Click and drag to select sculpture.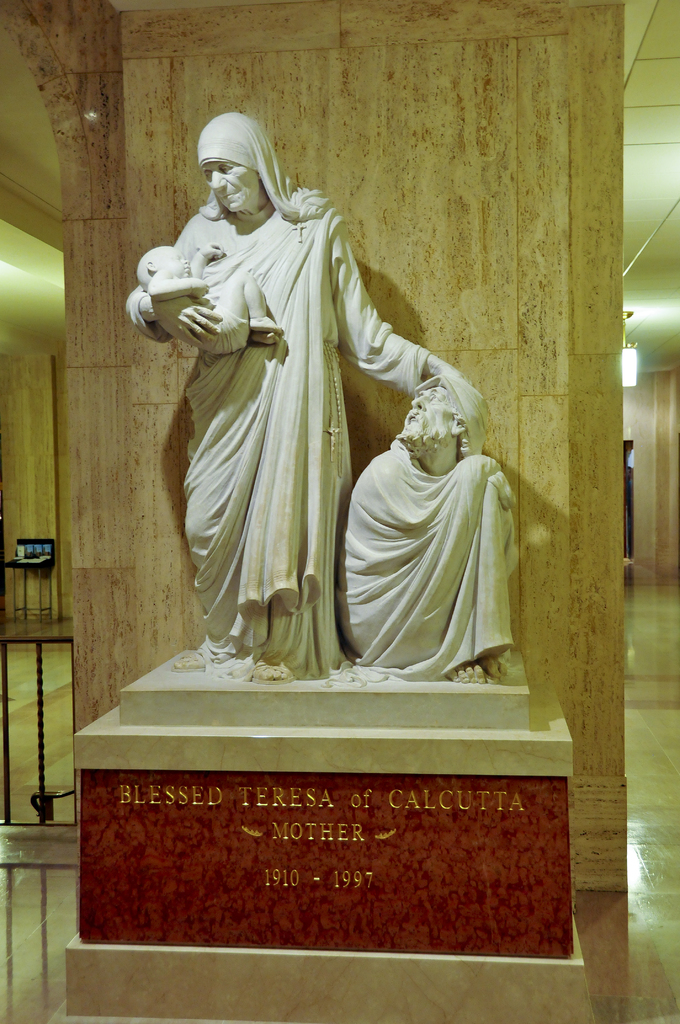
Selection: [131, 88, 395, 704].
